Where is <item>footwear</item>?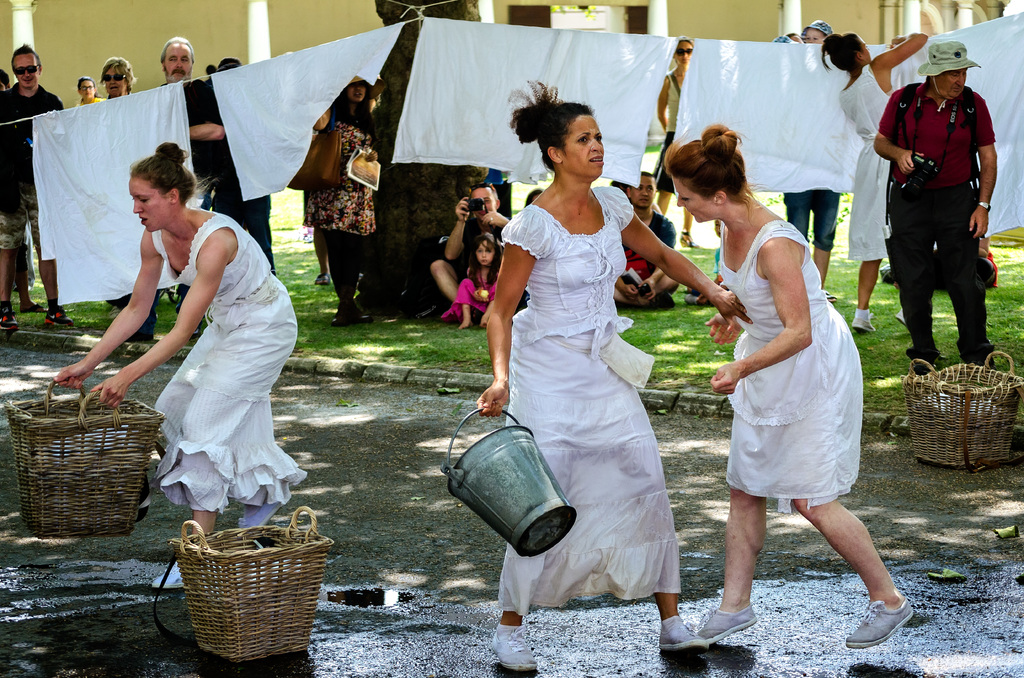
(826, 289, 837, 306).
